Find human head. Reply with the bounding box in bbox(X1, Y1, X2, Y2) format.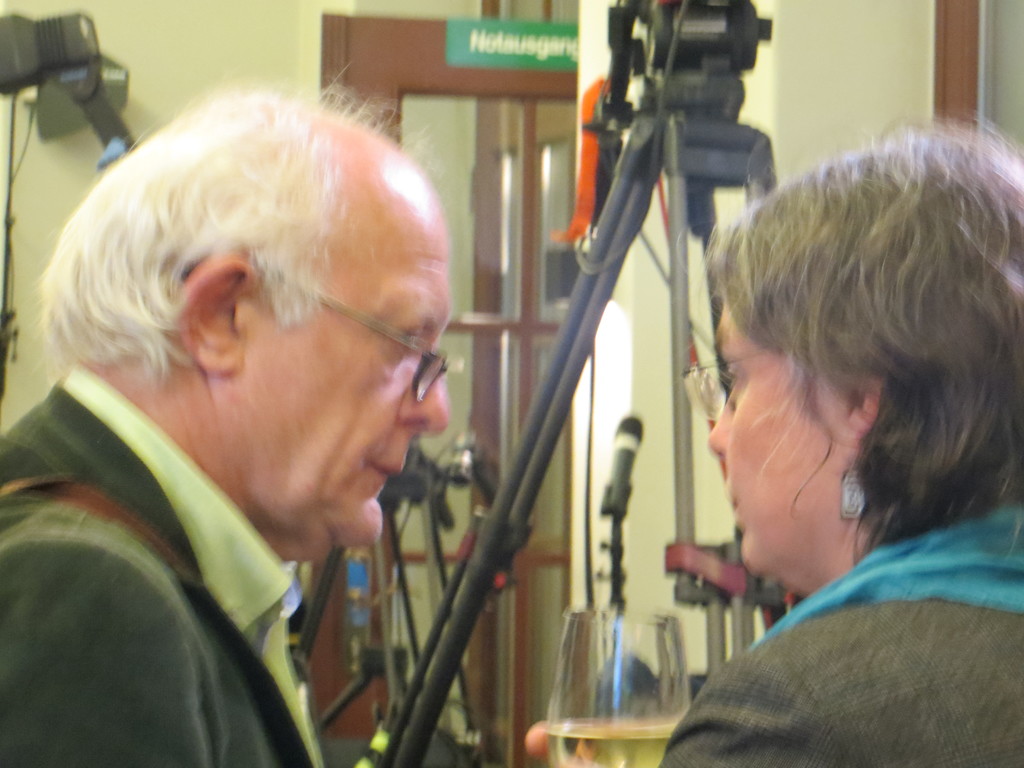
bbox(710, 123, 1023, 577).
